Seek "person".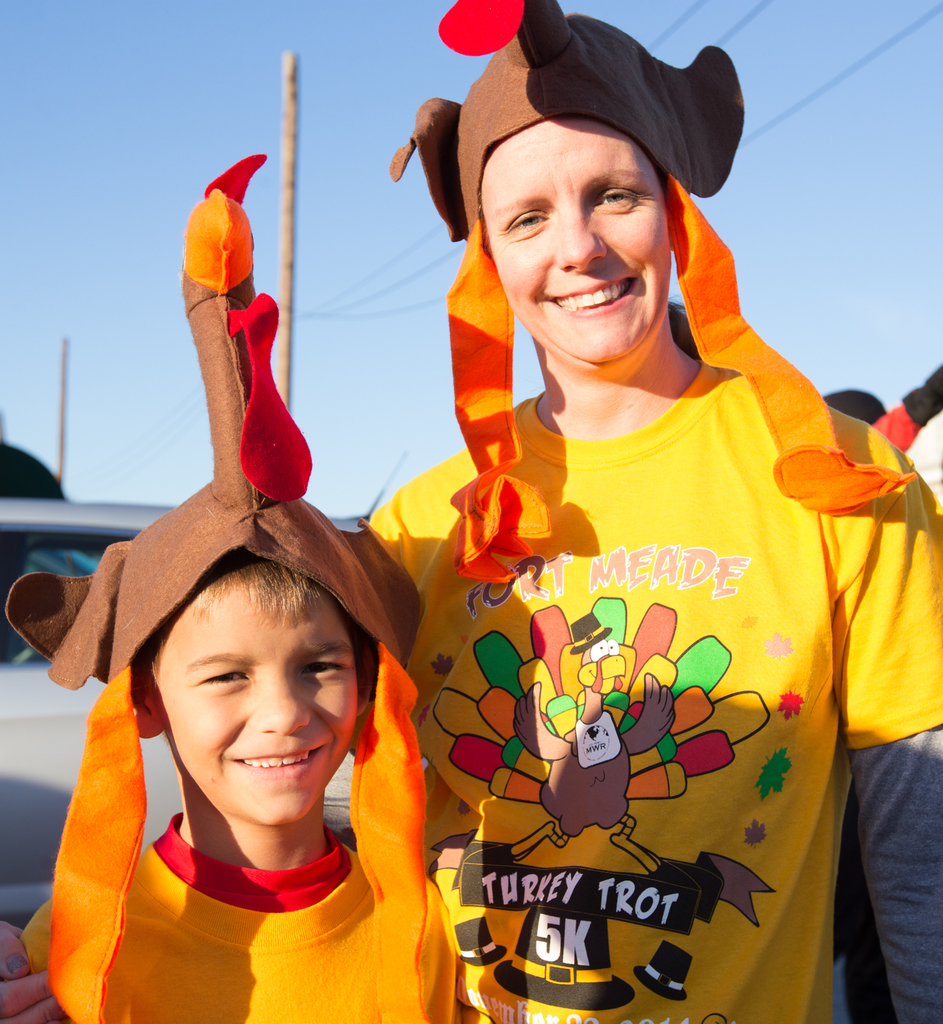
x1=0 y1=151 x2=448 y2=1023.
